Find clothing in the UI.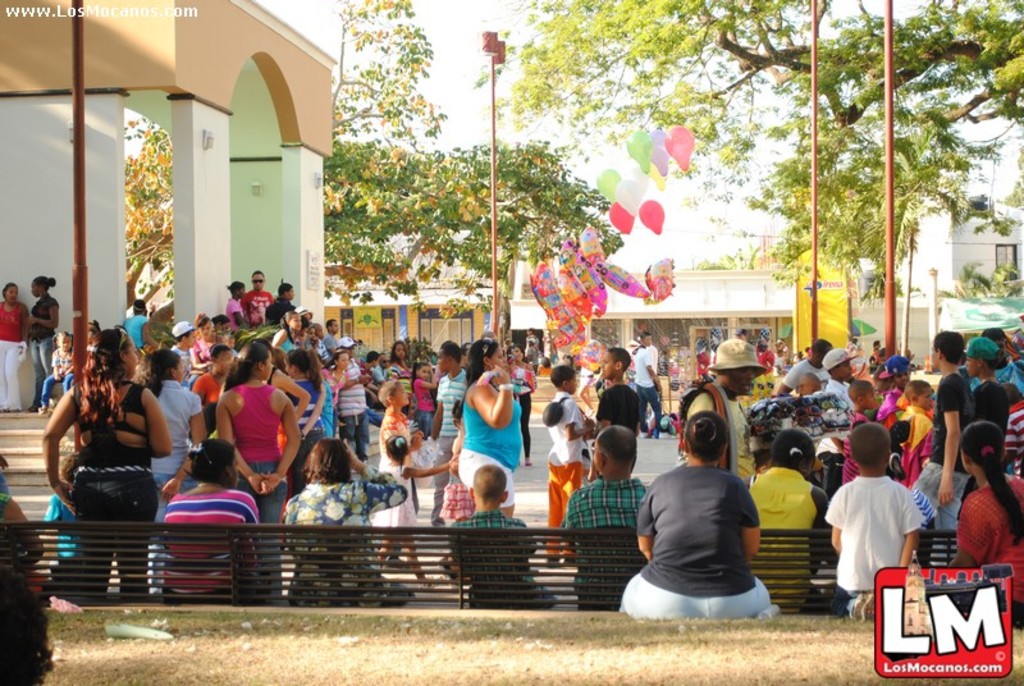
UI element at [776, 356, 826, 393].
